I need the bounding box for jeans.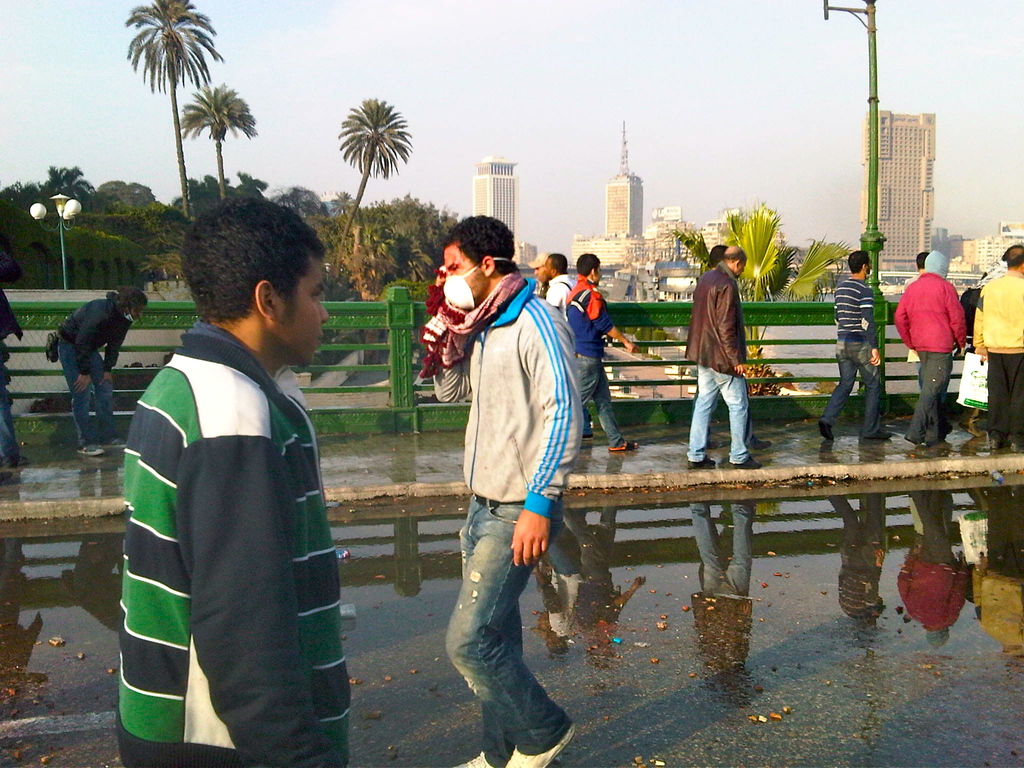
Here it is: 689:365:752:463.
